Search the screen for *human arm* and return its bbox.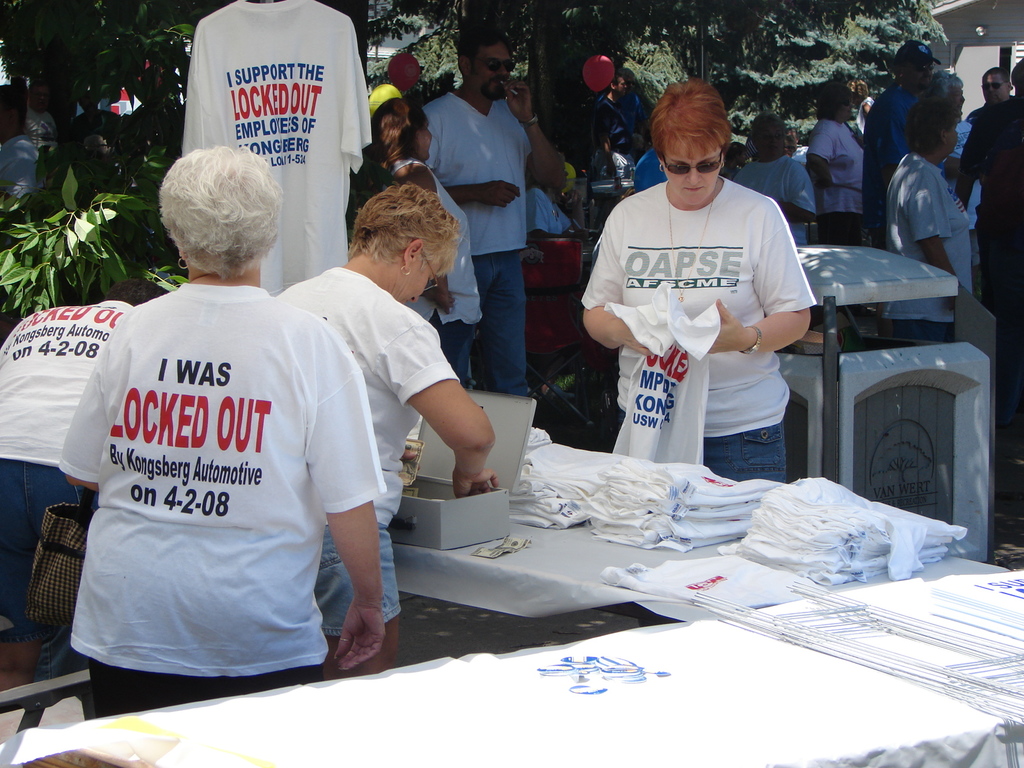
Found: <region>382, 327, 498, 534</region>.
